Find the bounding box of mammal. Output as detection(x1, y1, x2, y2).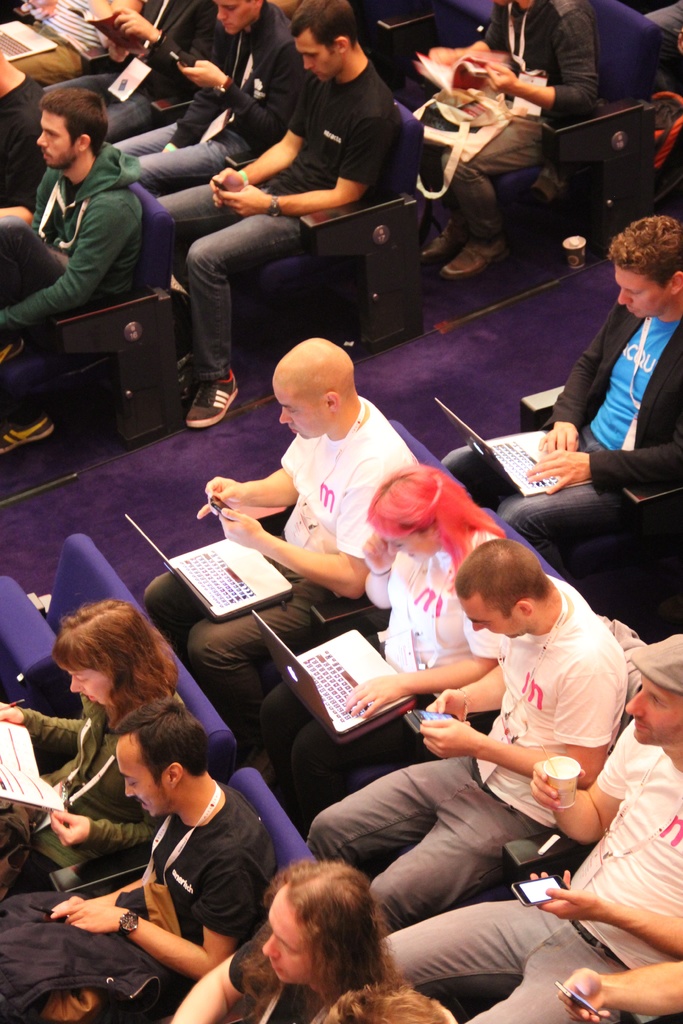
detection(262, 461, 506, 824).
